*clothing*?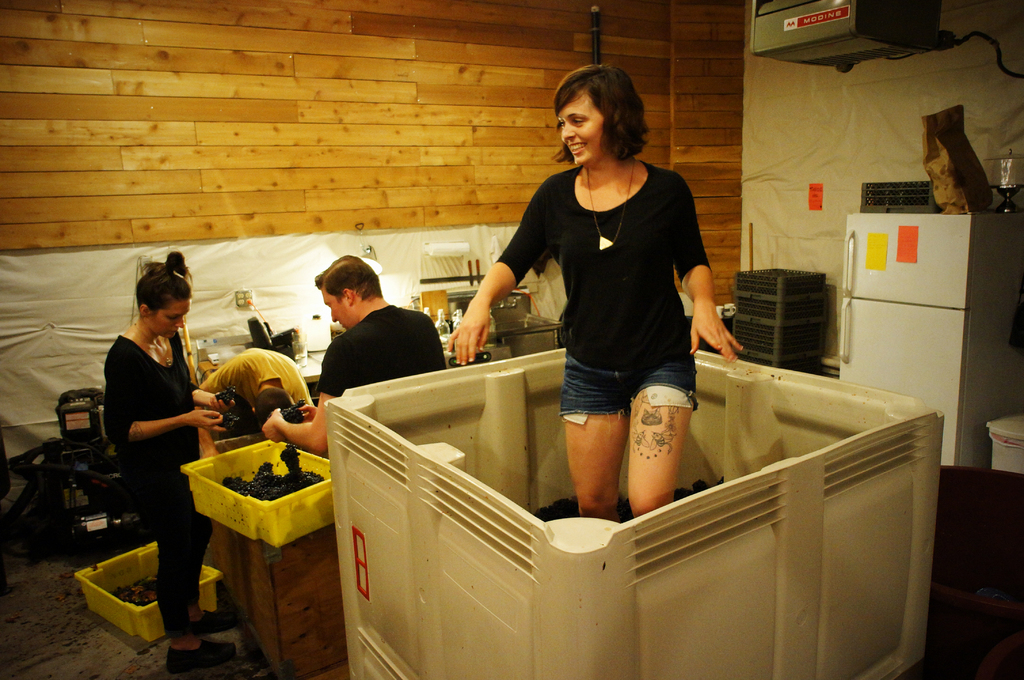
select_region(201, 345, 311, 424)
